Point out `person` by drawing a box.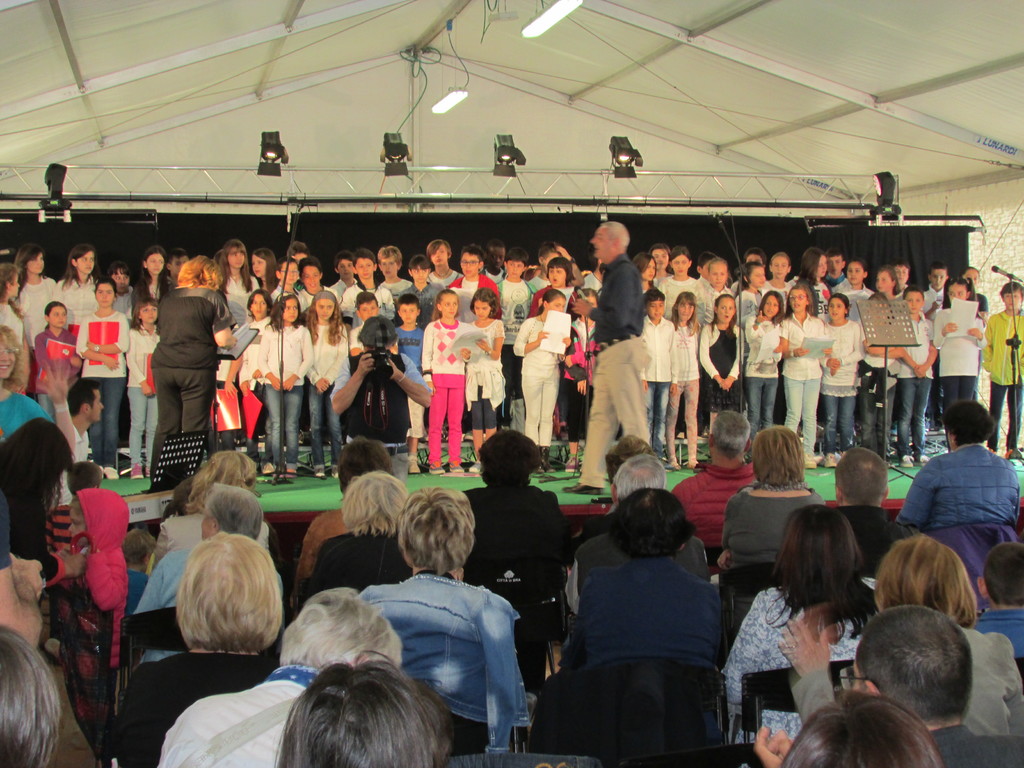
(left=164, top=253, right=193, bottom=282).
